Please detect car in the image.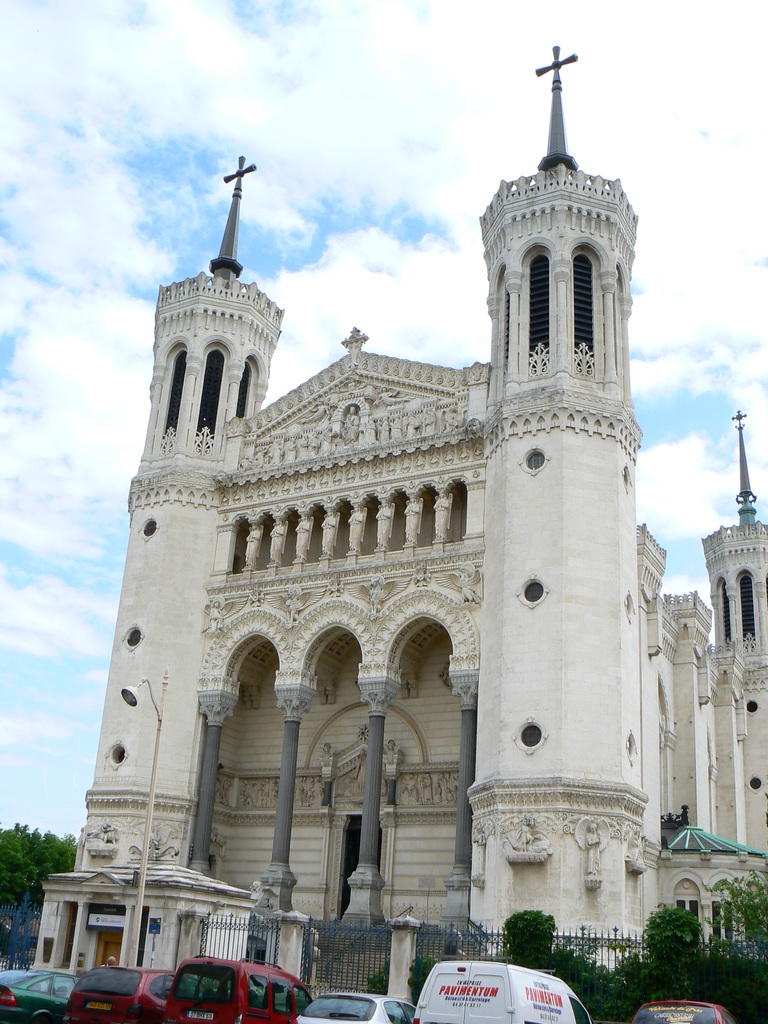
63:959:216:1023.
